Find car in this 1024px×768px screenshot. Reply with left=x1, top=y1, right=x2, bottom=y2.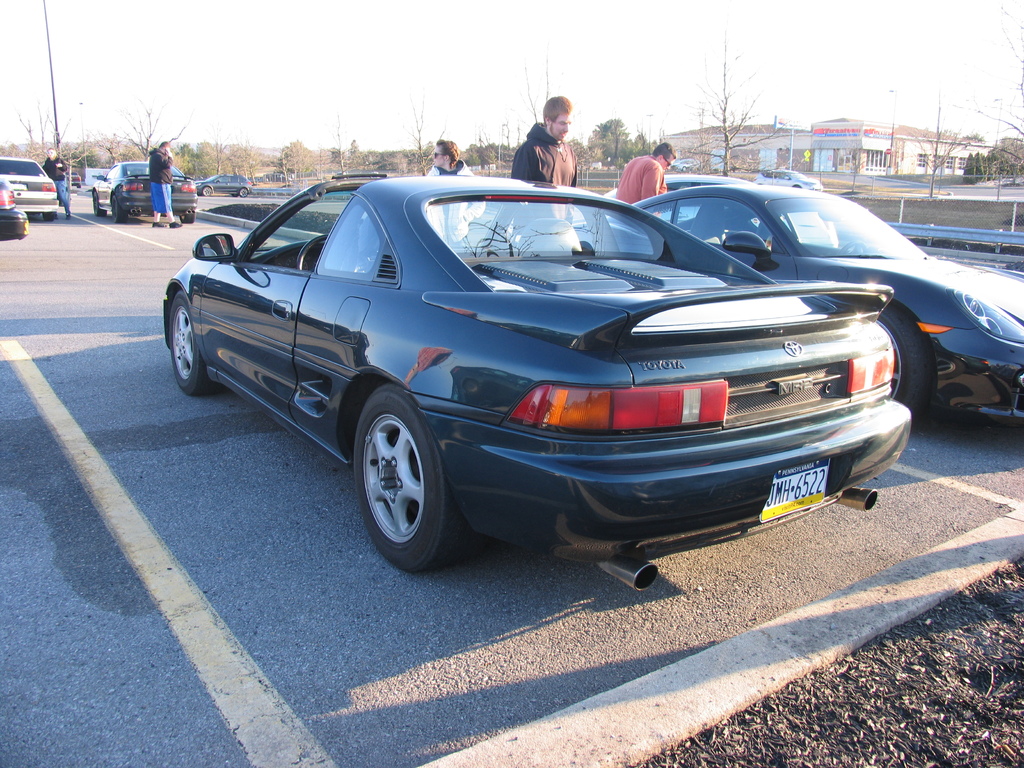
left=91, top=159, right=198, bottom=226.
